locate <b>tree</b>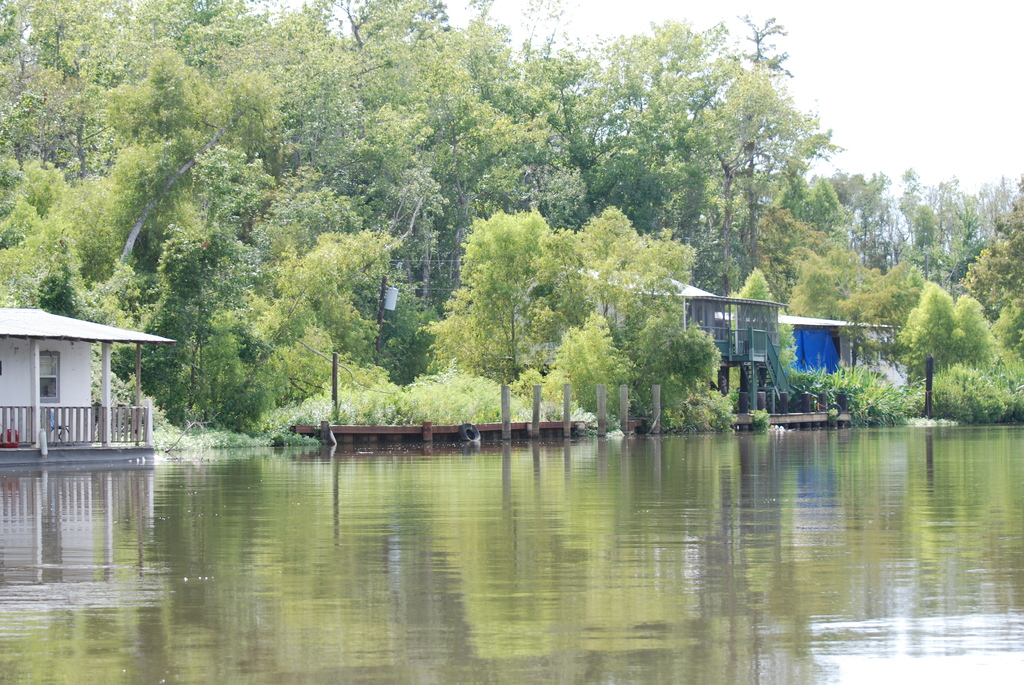
box=[27, 42, 145, 179]
